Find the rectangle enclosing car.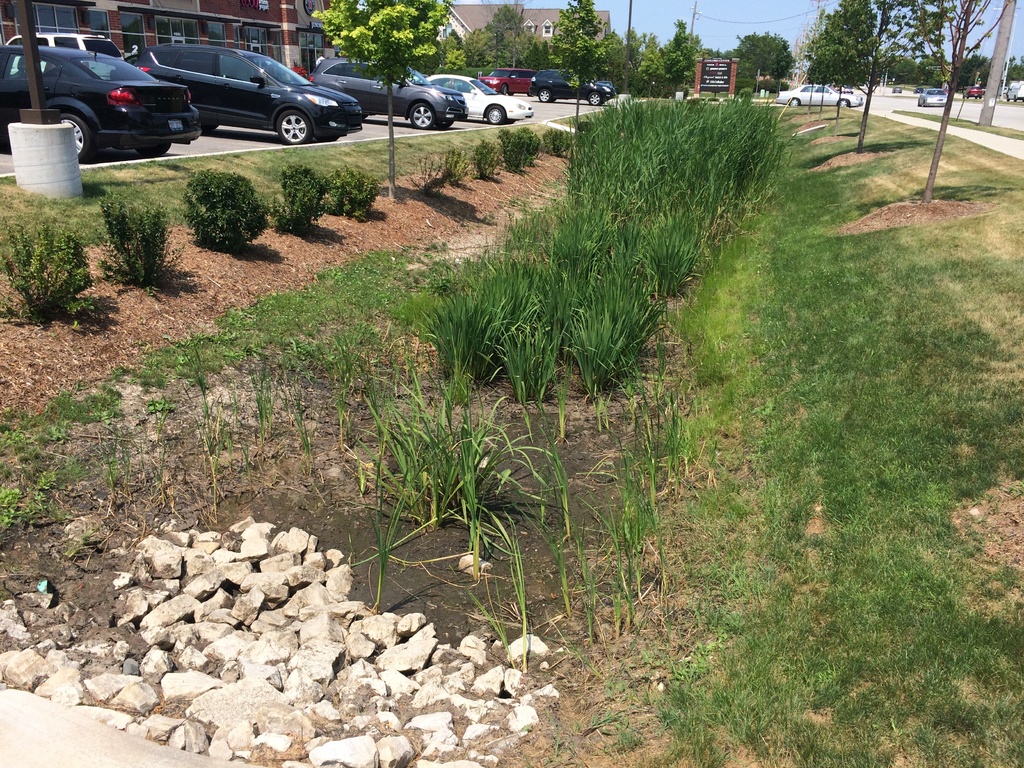
<box>920,86,952,104</box>.
